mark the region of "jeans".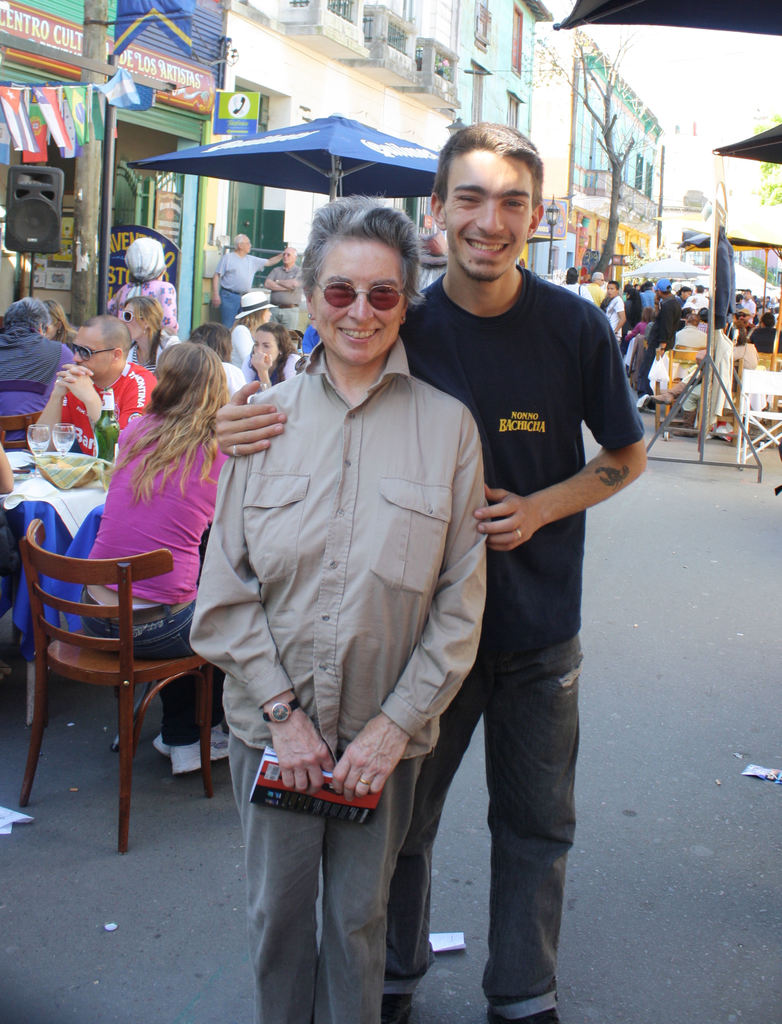
Region: (left=377, top=656, right=585, bottom=1023).
